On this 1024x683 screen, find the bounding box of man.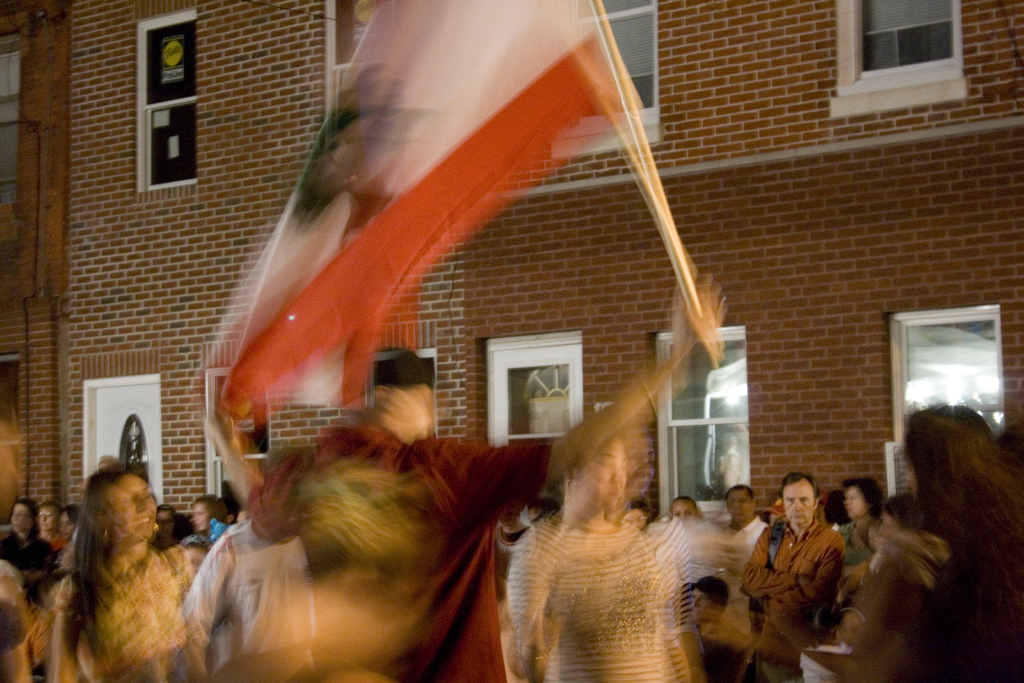
Bounding box: 672, 566, 761, 682.
